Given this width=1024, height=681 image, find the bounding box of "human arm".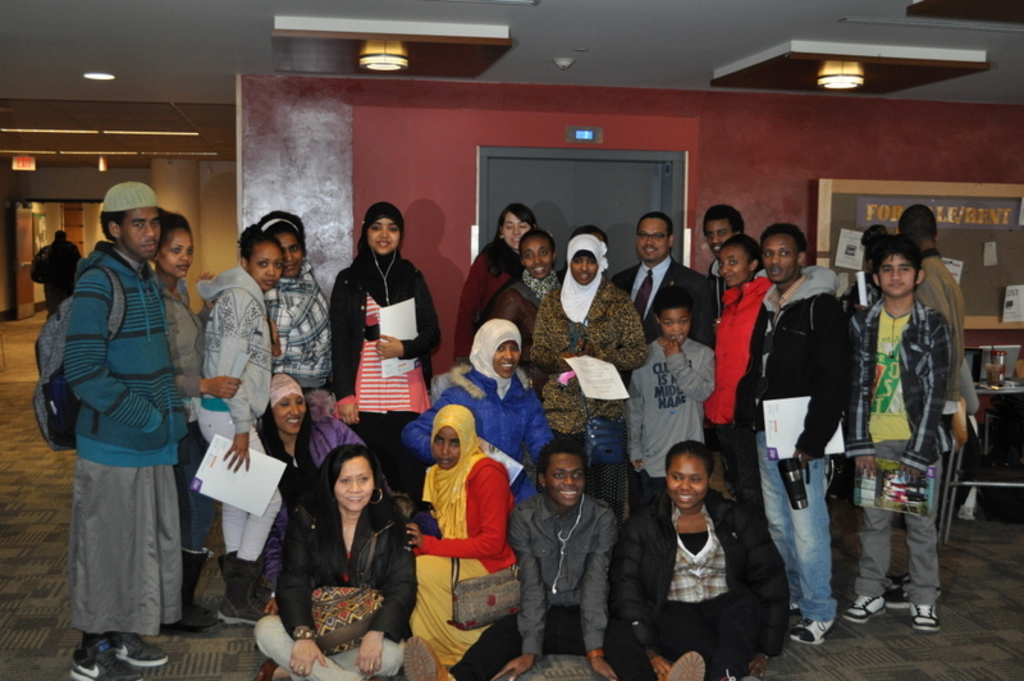
[527,293,575,376].
